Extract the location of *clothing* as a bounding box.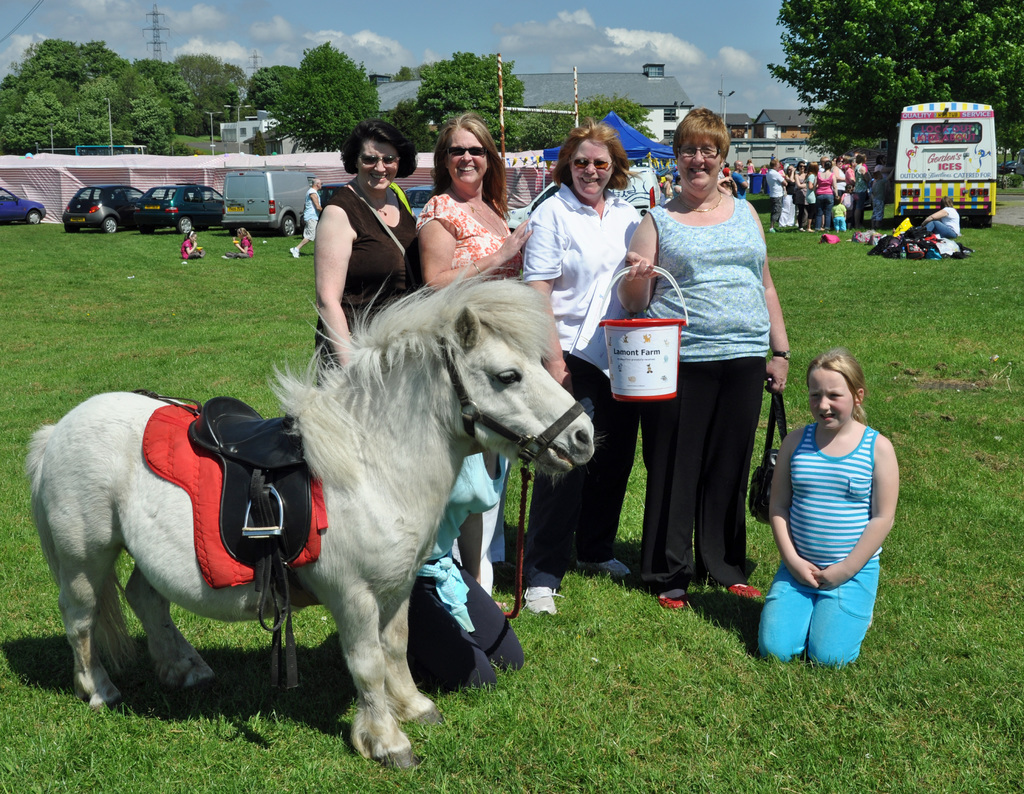
(773, 409, 896, 661).
